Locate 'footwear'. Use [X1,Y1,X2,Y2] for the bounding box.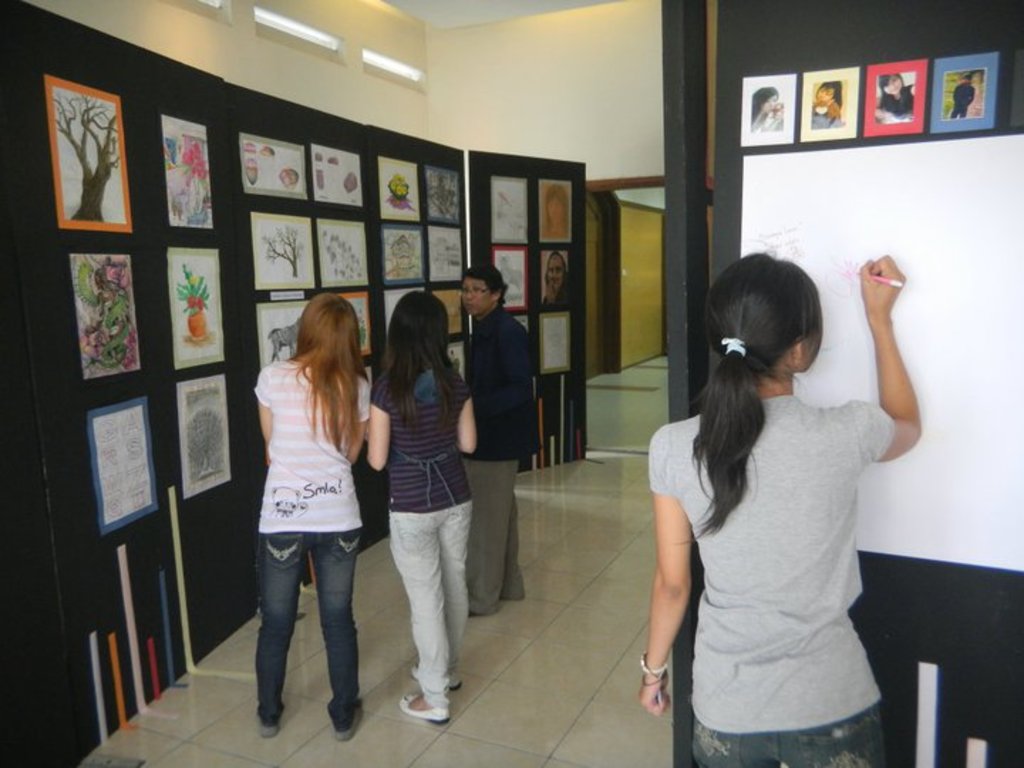
[247,694,284,738].
